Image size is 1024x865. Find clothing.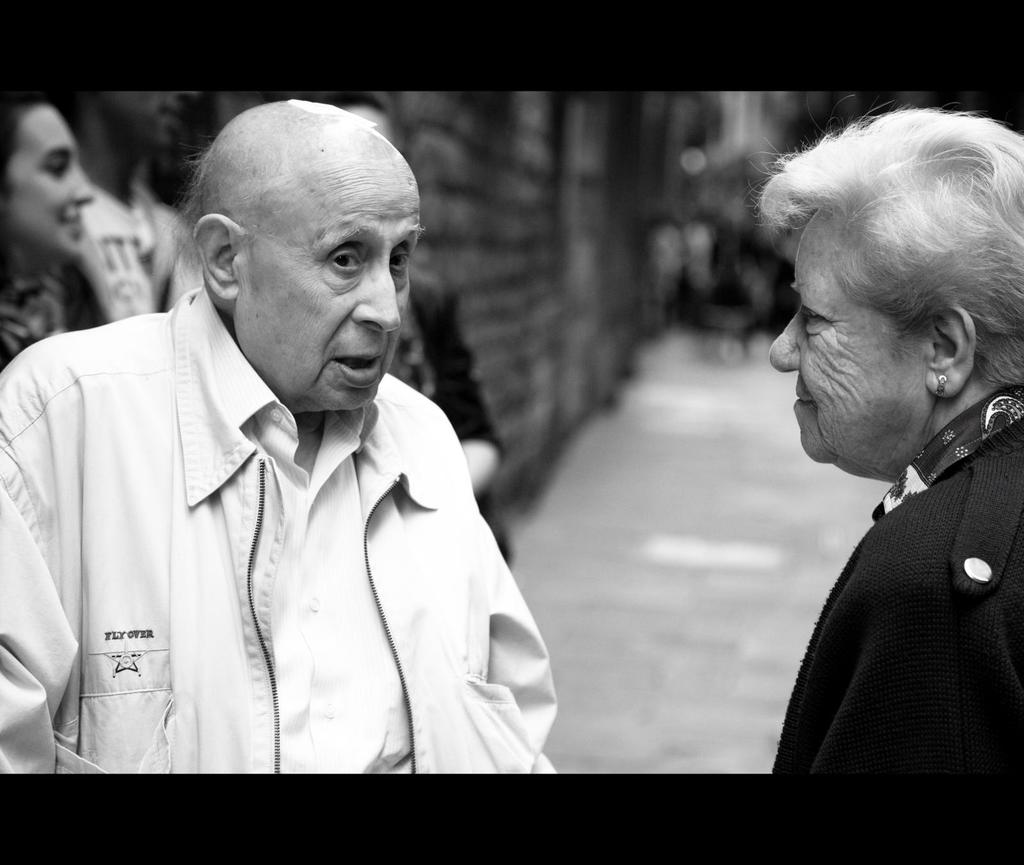
<region>0, 278, 561, 776</region>.
